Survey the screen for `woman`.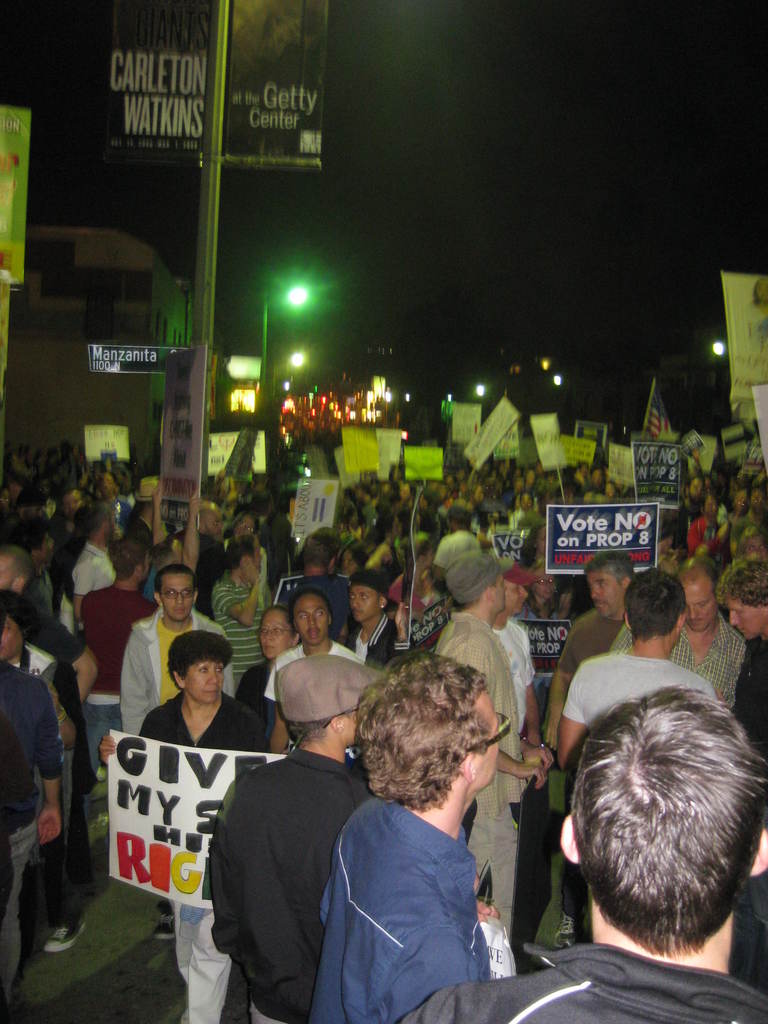
Survey found: <region>237, 605, 303, 746</region>.
